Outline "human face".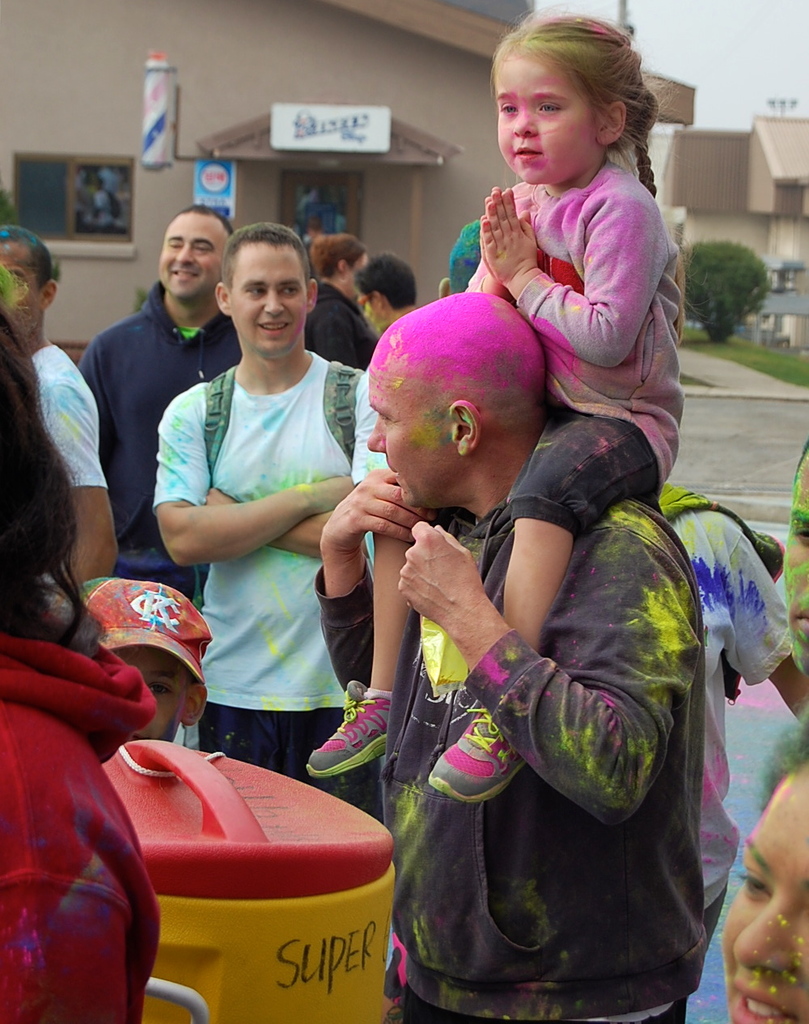
Outline: x1=365 y1=348 x2=447 y2=512.
